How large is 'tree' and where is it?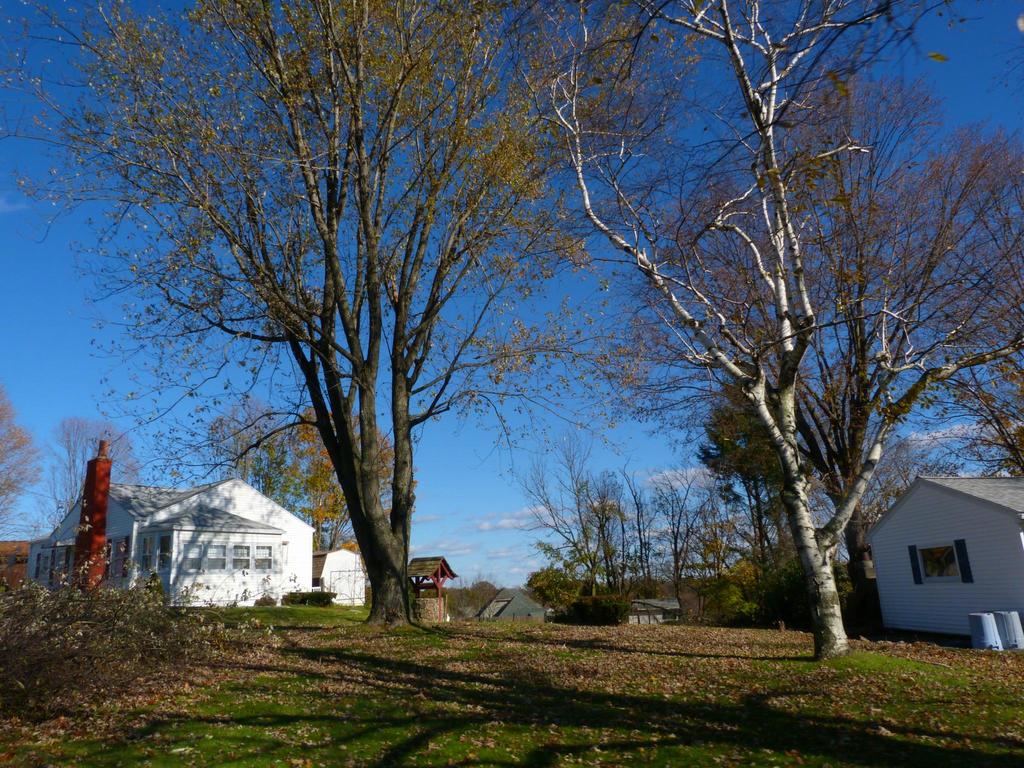
Bounding box: x1=684, y1=365, x2=778, y2=585.
